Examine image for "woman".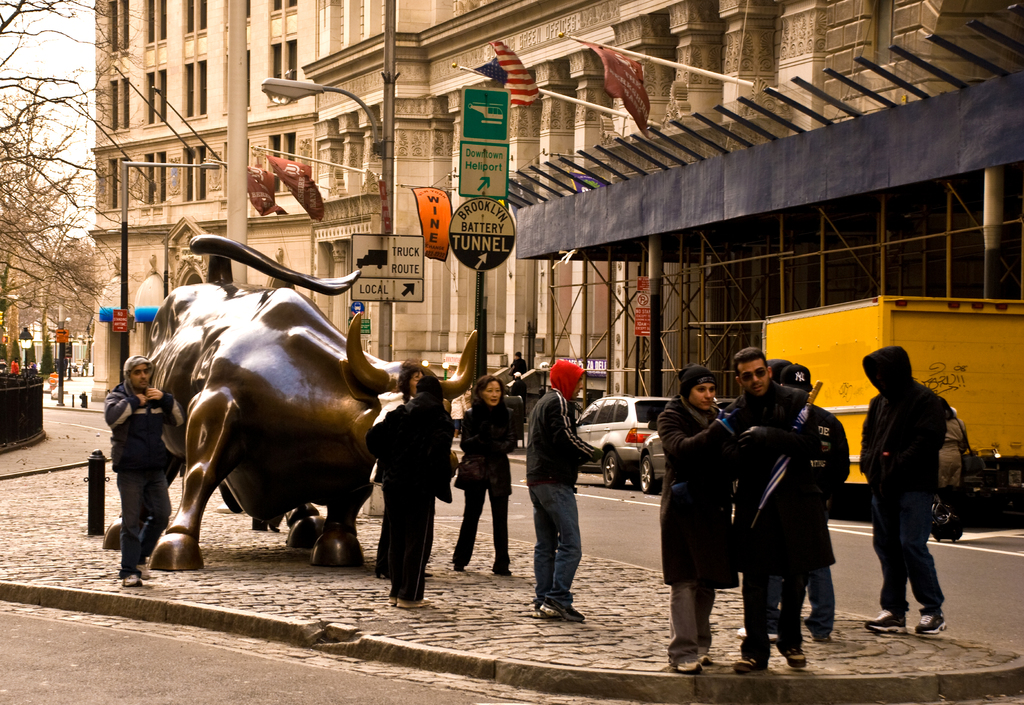
Examination result: <region>457, 373, 520, 573</region>.
